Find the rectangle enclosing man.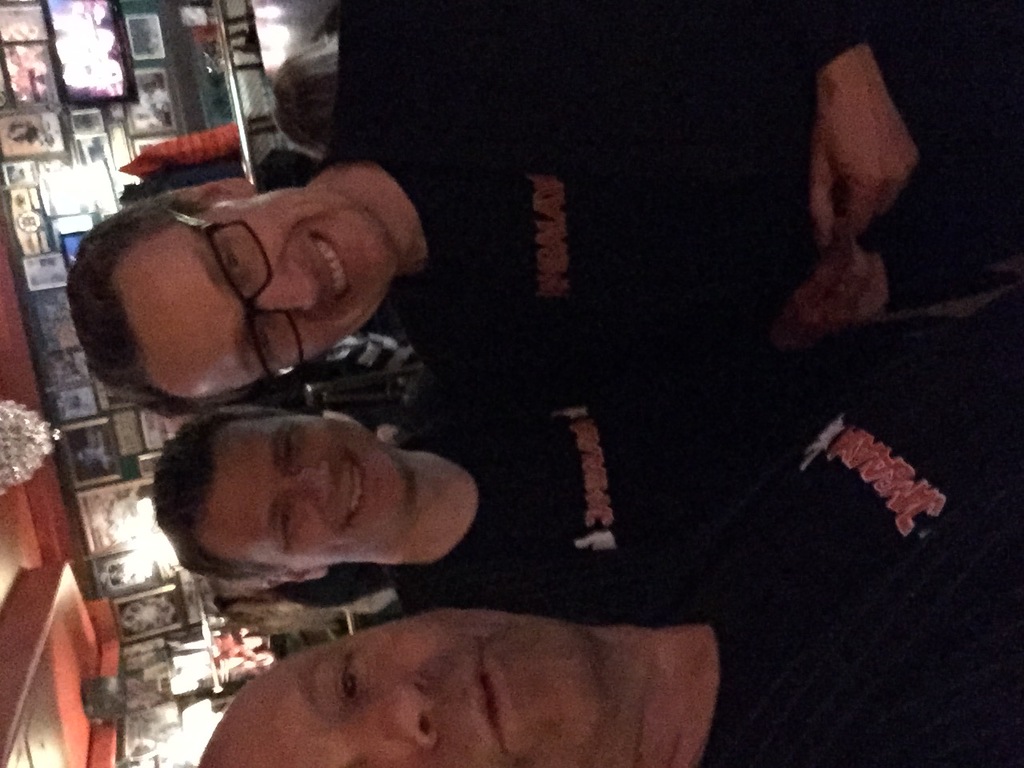
bbox(144, 338, 1023, 626).
